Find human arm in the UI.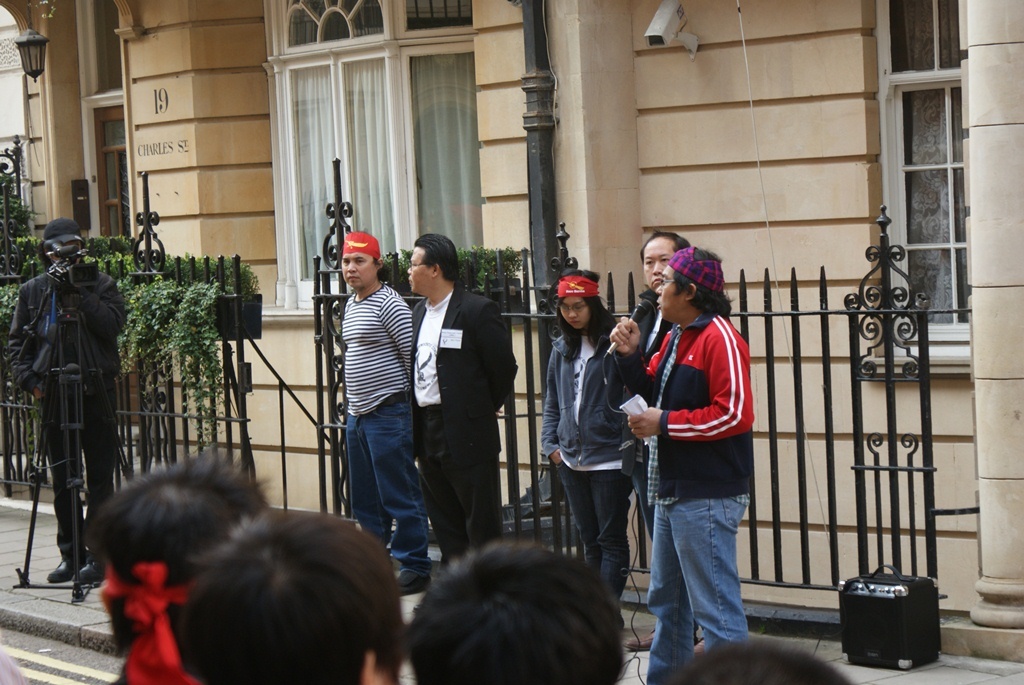
UI element at box(473, 285, 523, 434).
